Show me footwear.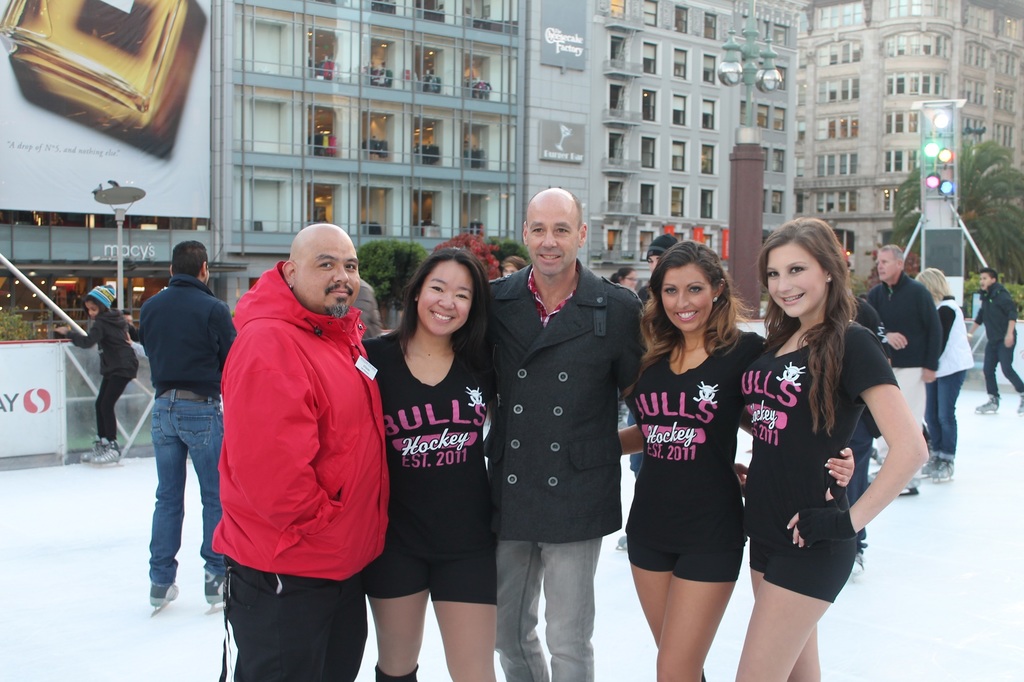
footwear is here: <bbox>206, 575, 223, 608</bbox>.
